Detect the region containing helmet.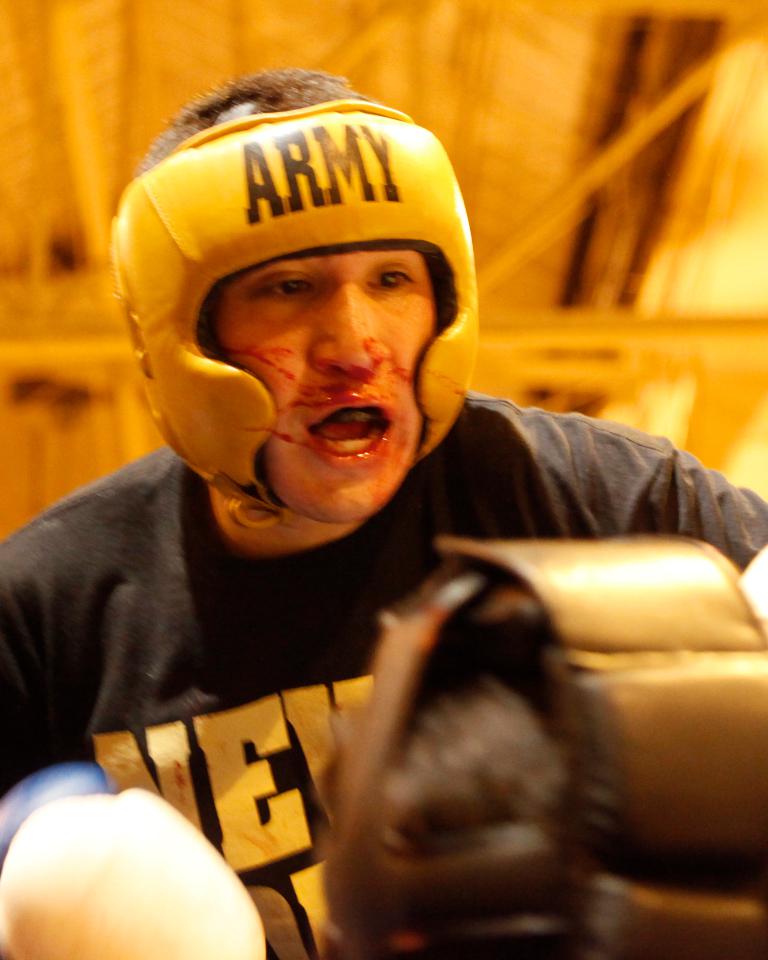
[113,70,489,495].
